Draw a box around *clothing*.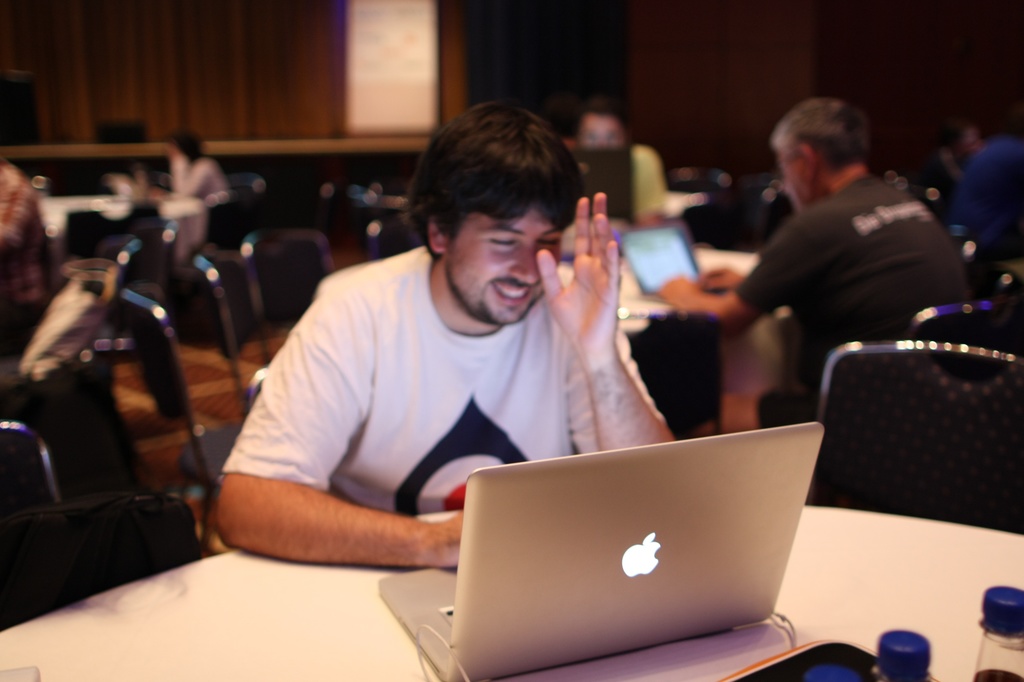
locate(724, 169, 980, 432).
